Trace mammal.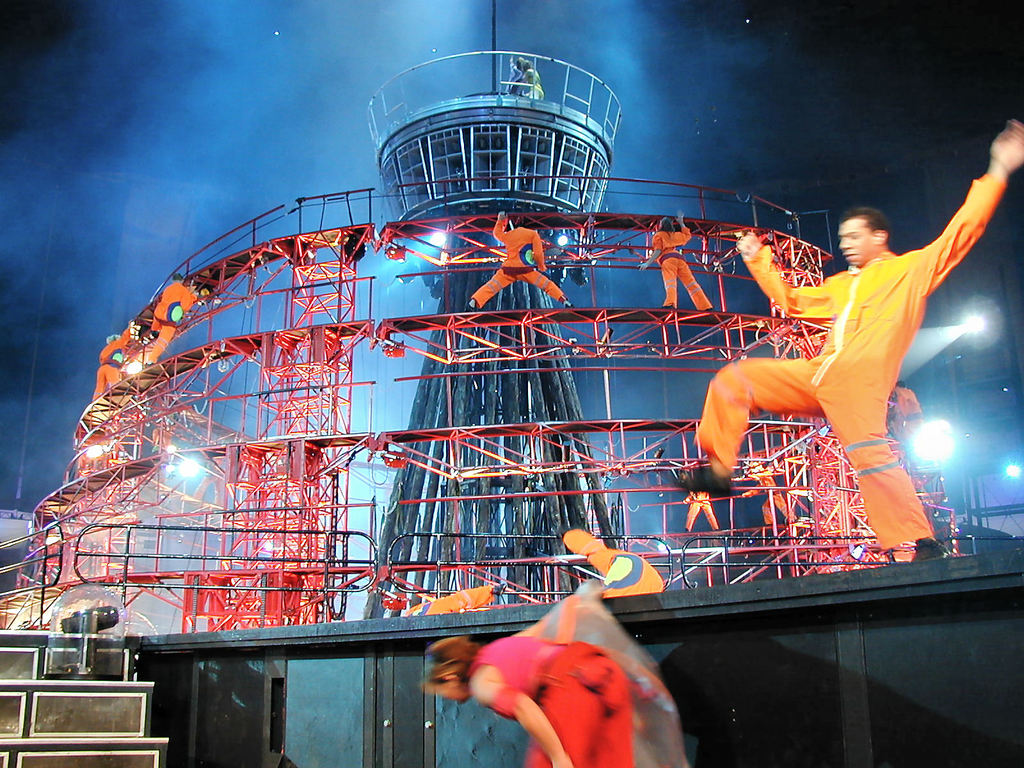
Traced to (91,320,148,397).
